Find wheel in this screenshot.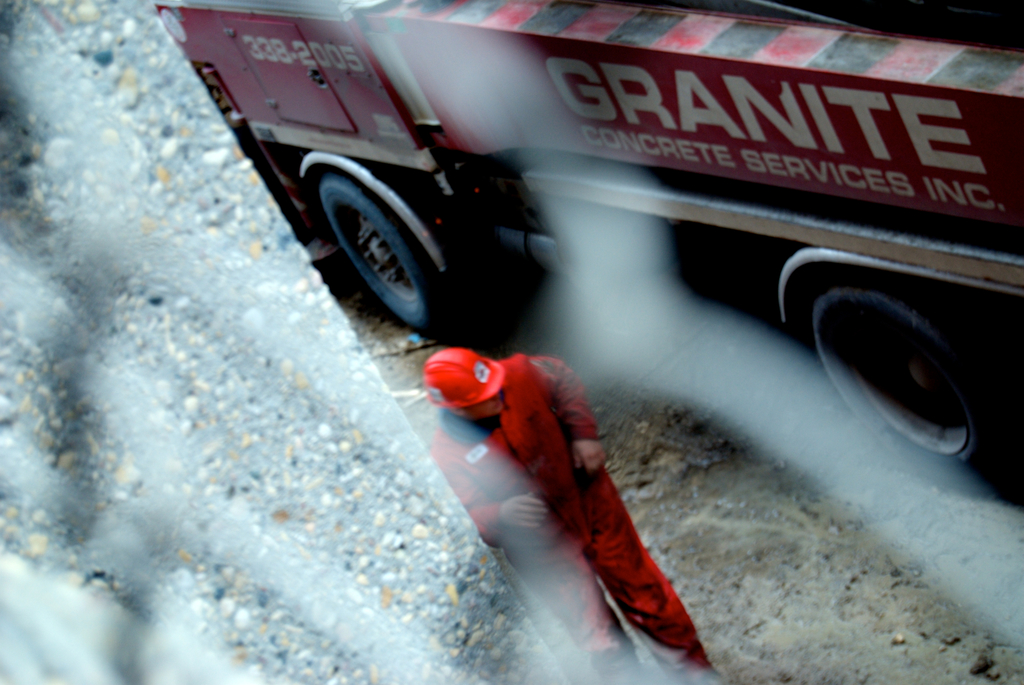
The bounding box for wheel is <region>808, 280, 998, 484</region>.
